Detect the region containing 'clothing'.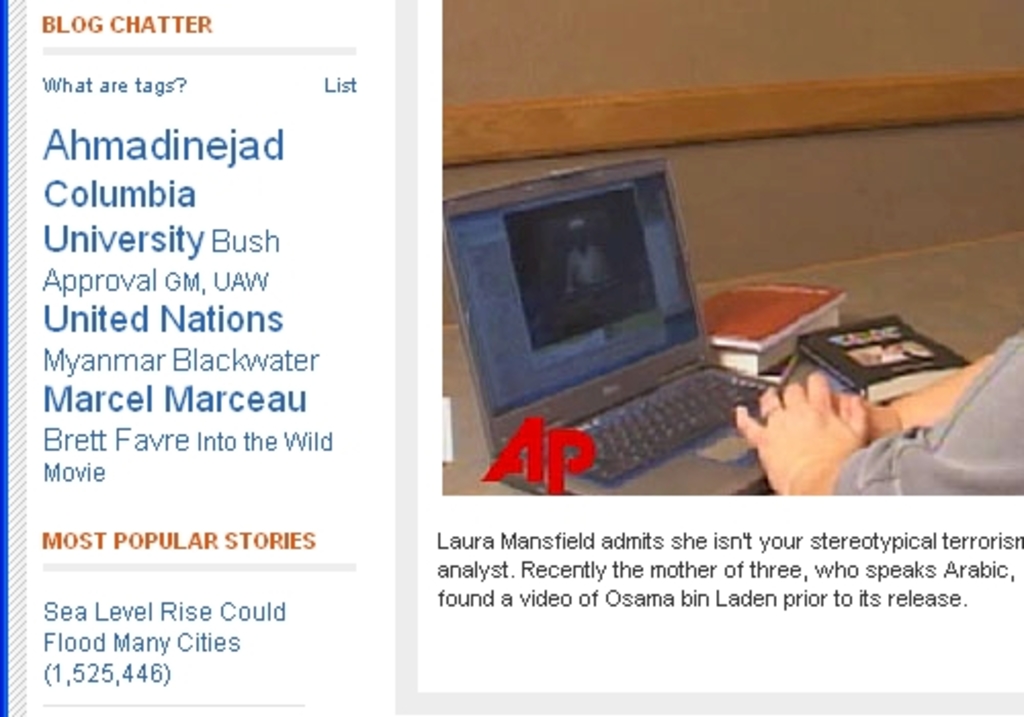
<region>834, 328, 1022, 498</region>.
